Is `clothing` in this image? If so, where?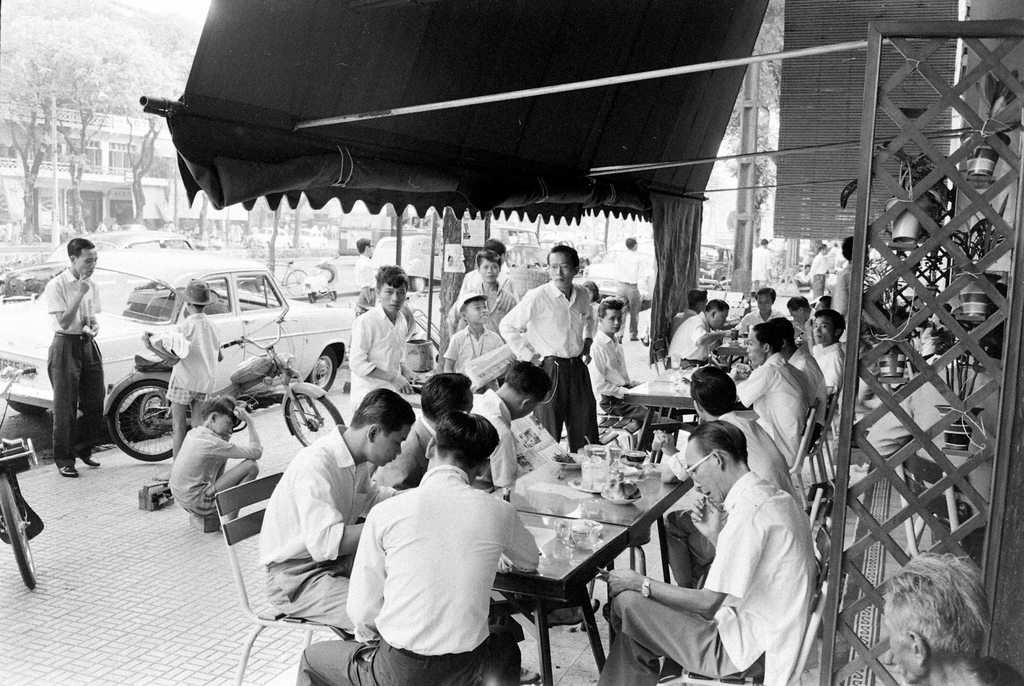
Yes, at (347,451,528,671).
